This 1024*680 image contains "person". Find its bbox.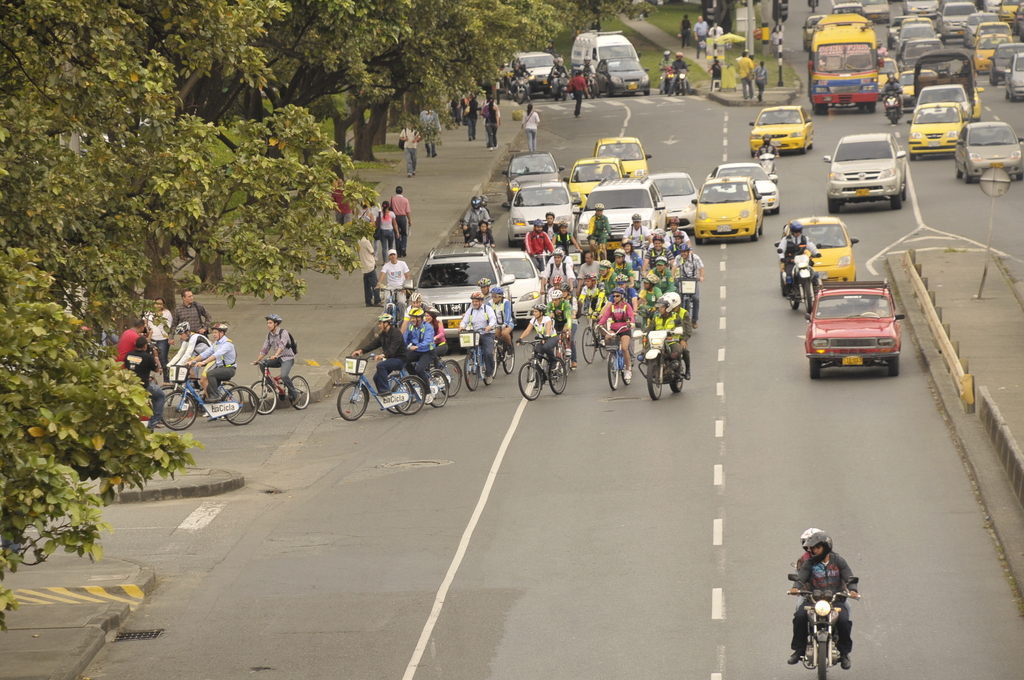
<bbox>166, 318, 207, 387</bbox>.
